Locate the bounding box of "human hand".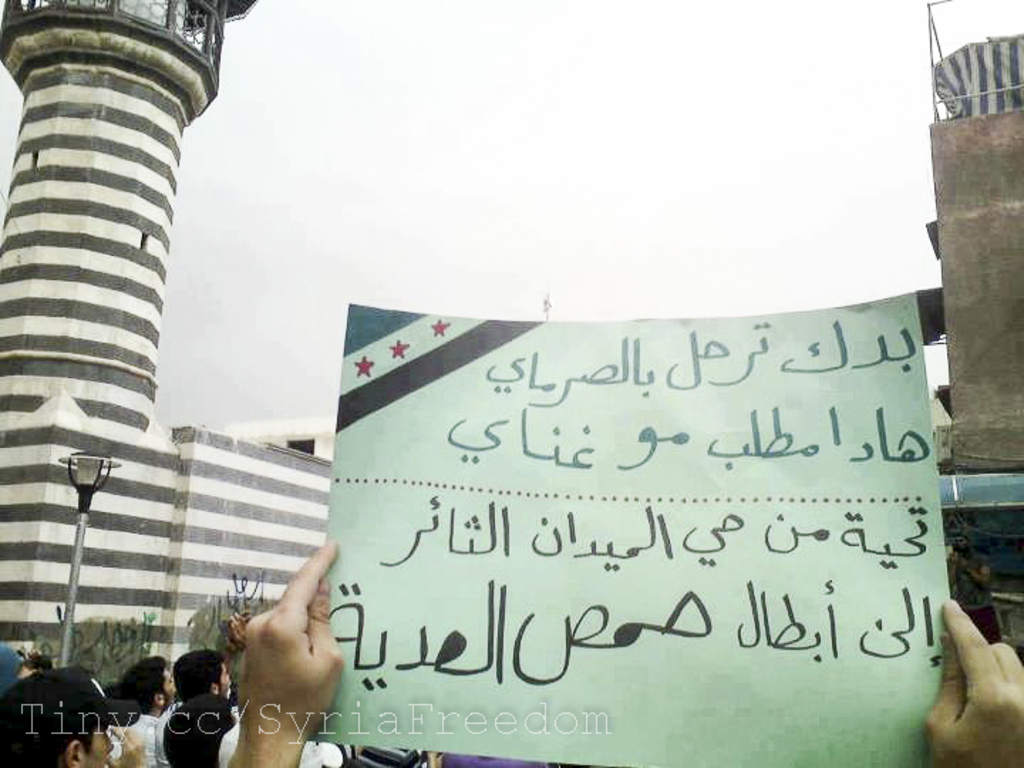
Bounding box: region(230, 613, 245, 653).
